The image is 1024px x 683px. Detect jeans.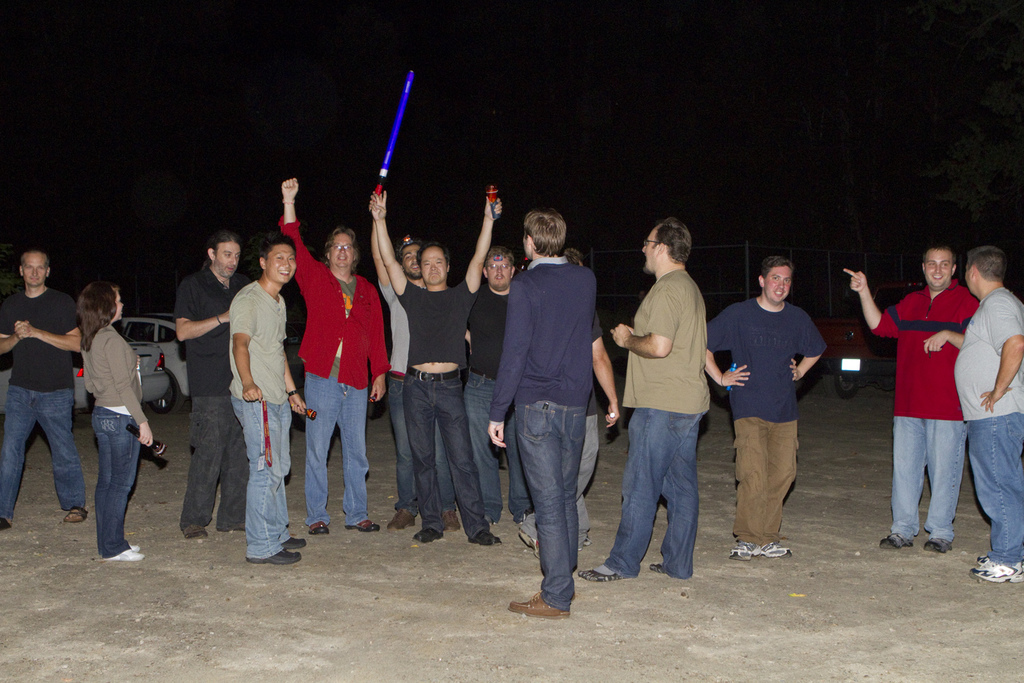
Detection: l=231, t=404, r=293, b=553.
